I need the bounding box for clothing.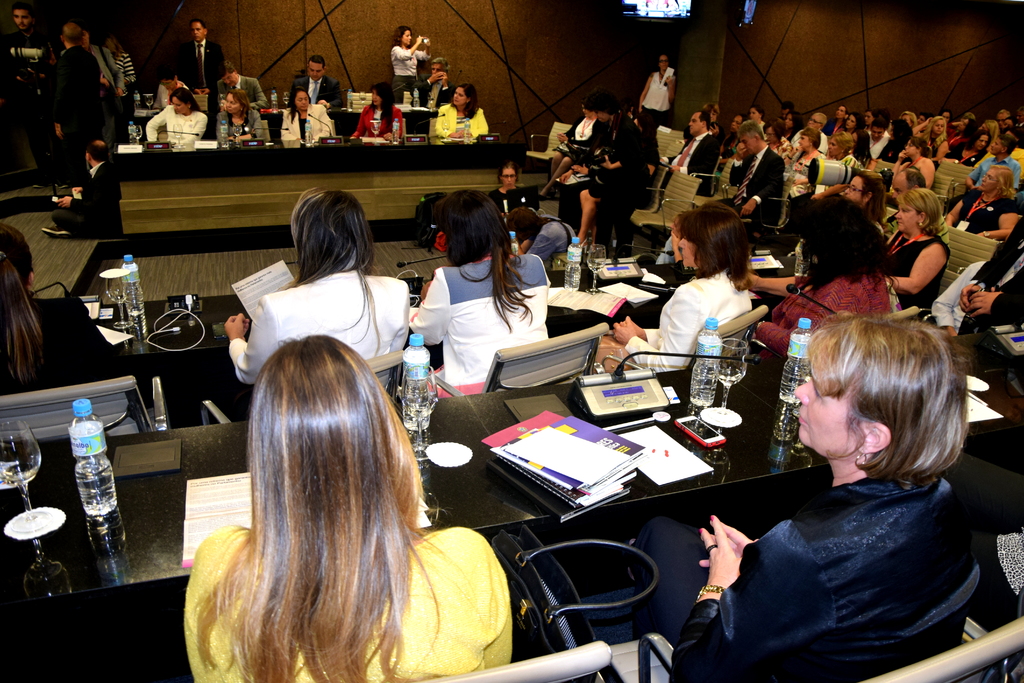
Here it is: 781,151,818,180.
